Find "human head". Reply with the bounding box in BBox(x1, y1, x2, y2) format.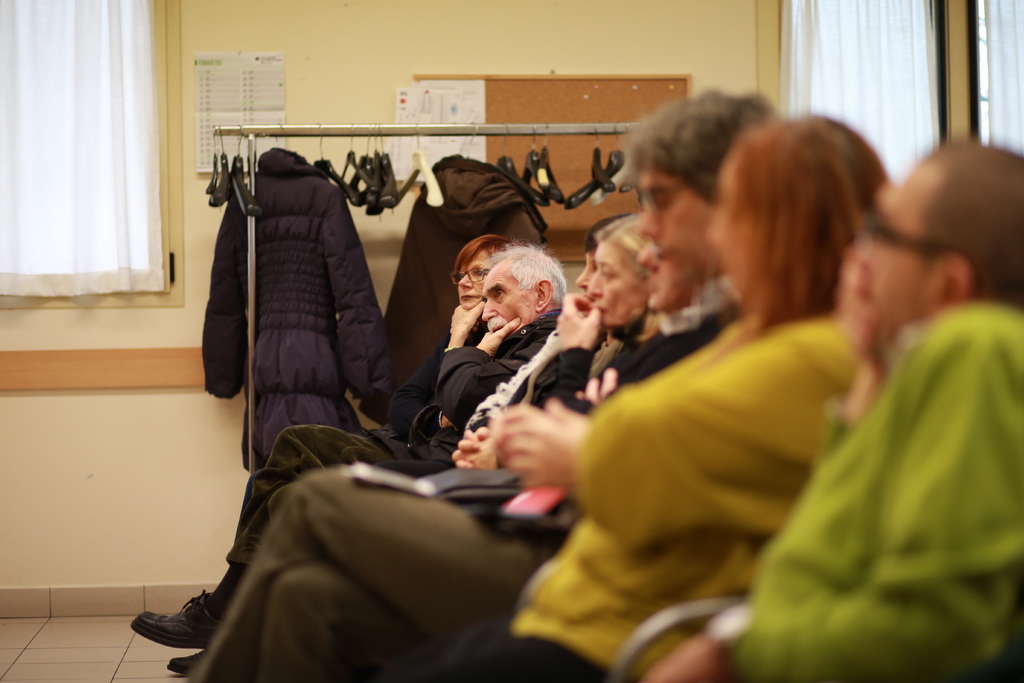
BBox(705, 110, 887, 323).
